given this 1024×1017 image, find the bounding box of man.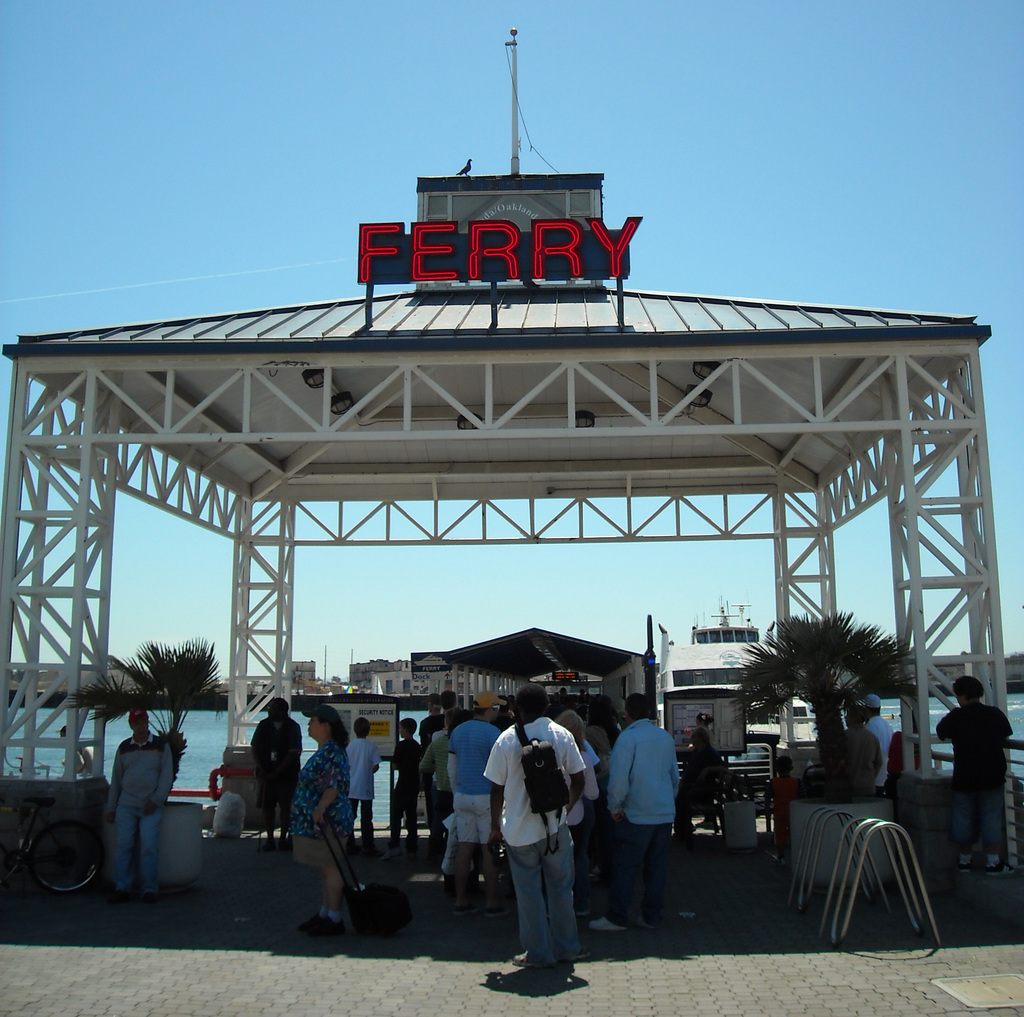
x1=444 y1=692 x2=502 y2=918.
